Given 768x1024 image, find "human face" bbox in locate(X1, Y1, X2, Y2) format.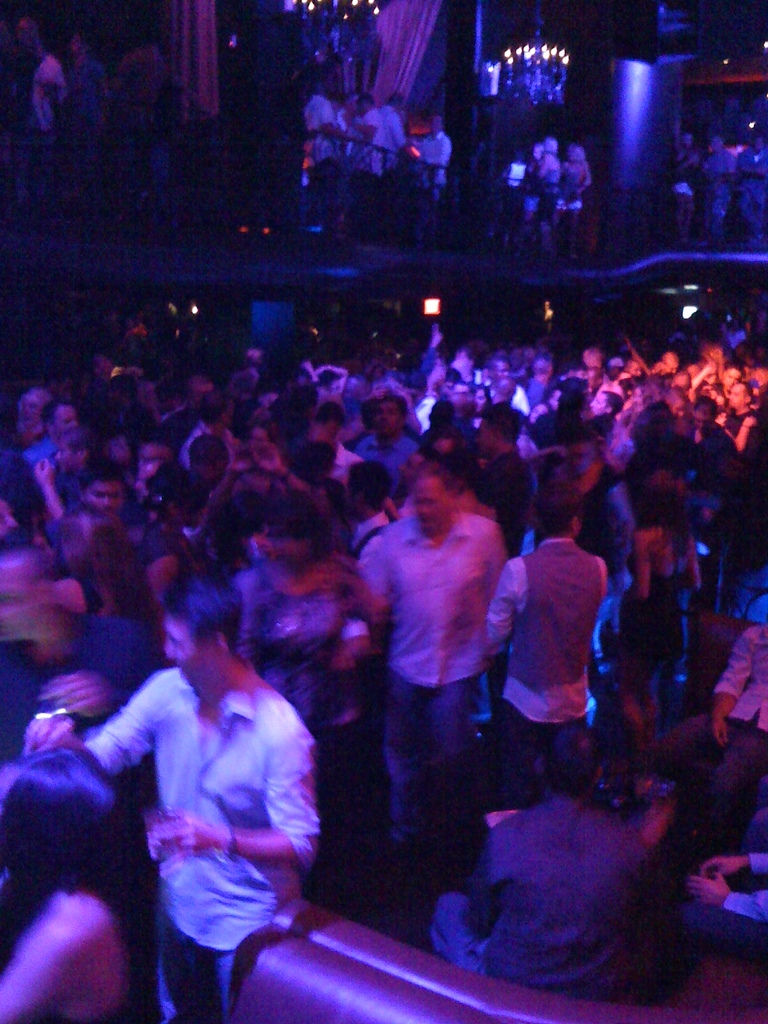
locate(55, 406, 83, 430).
